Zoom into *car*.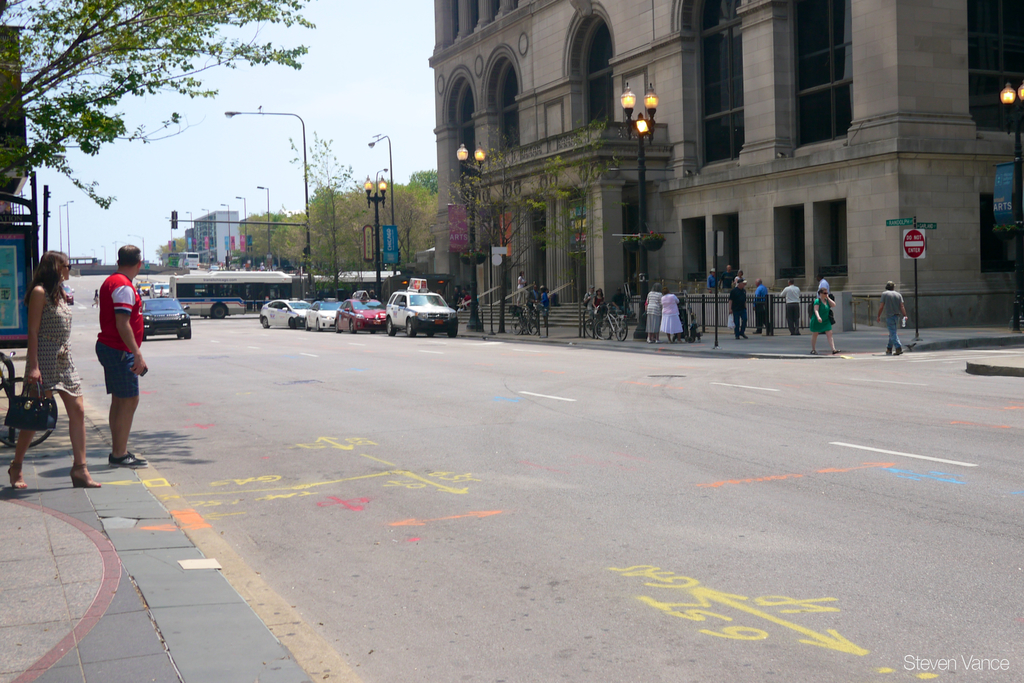
Zoom target: box(305, 299, 345, 331).
